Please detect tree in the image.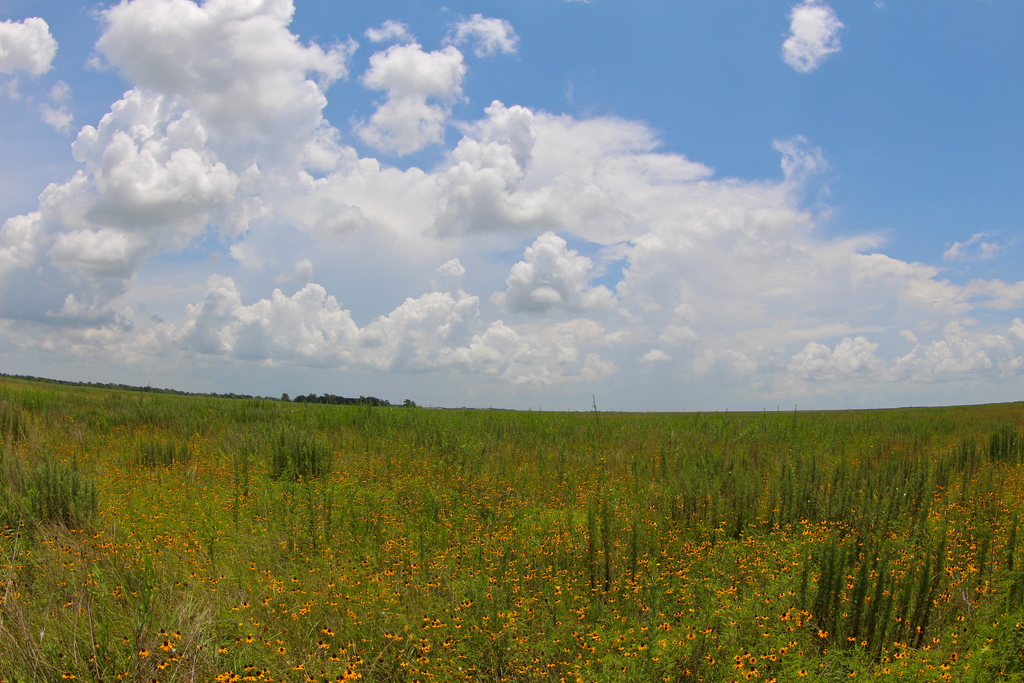
401, 398, 415, 404.
